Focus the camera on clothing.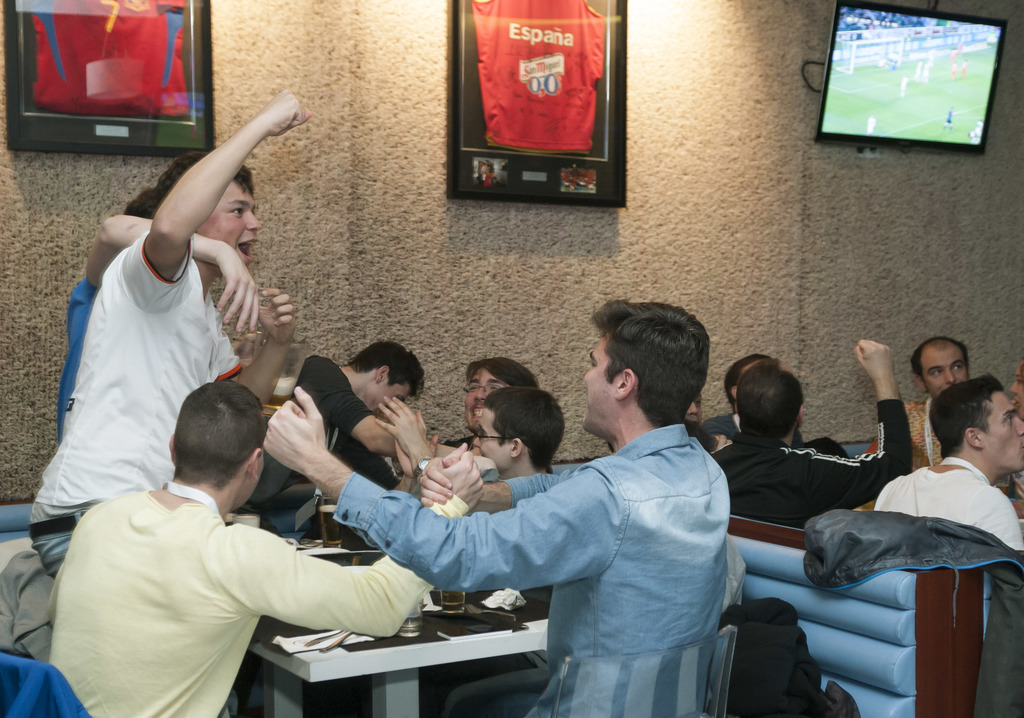
Focus region: (x1=721, y1=425, x2=906, y2=534).
